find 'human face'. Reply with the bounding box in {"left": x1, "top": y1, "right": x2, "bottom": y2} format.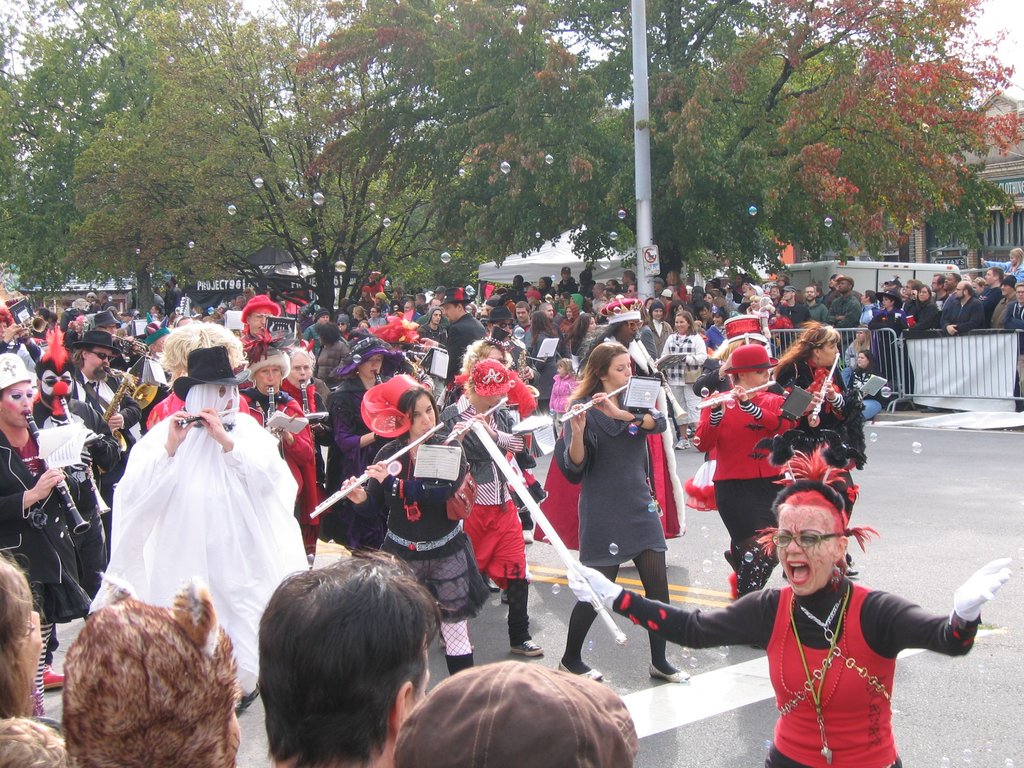
{"left": 515, "top": 307, "right": 531, "bottom": 324}.
